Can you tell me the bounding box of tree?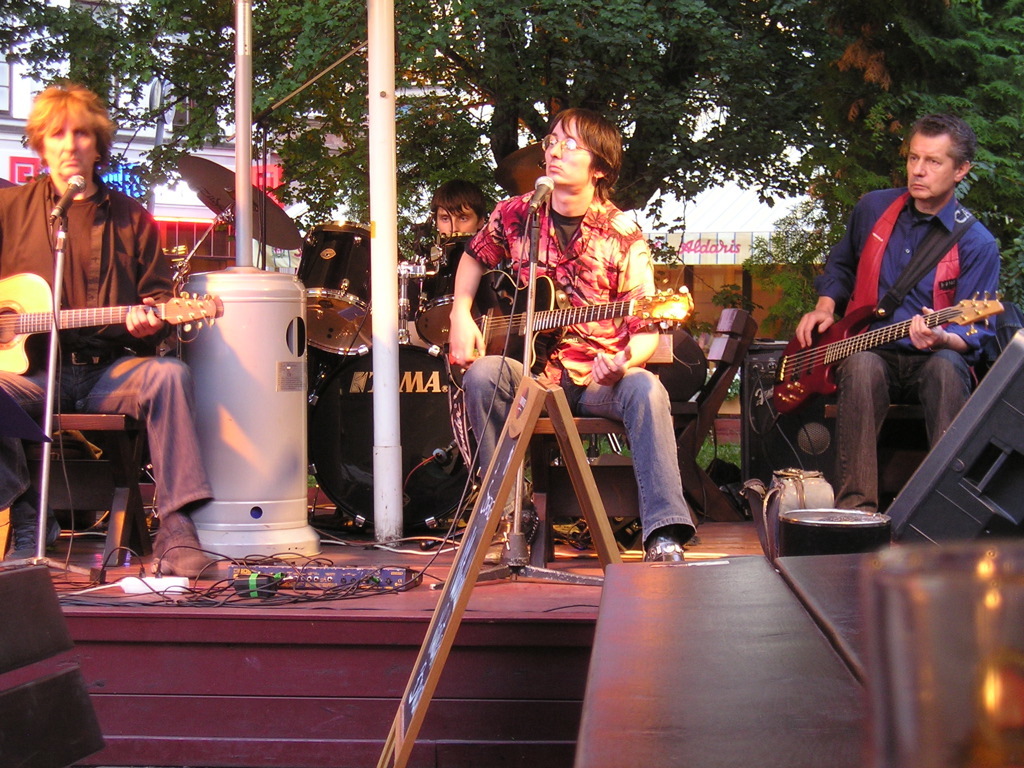
<bbox>0, 0, 854, 222</bbox>.
